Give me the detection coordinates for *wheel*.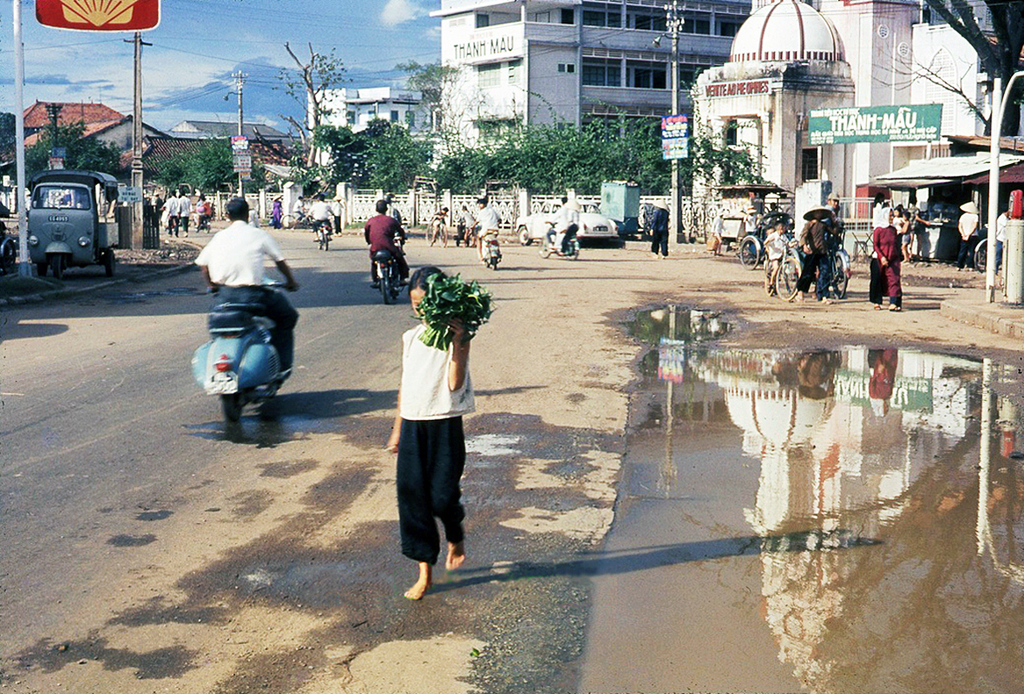
pyautogui.locateOnScreen(736, 237, 762, 272).
